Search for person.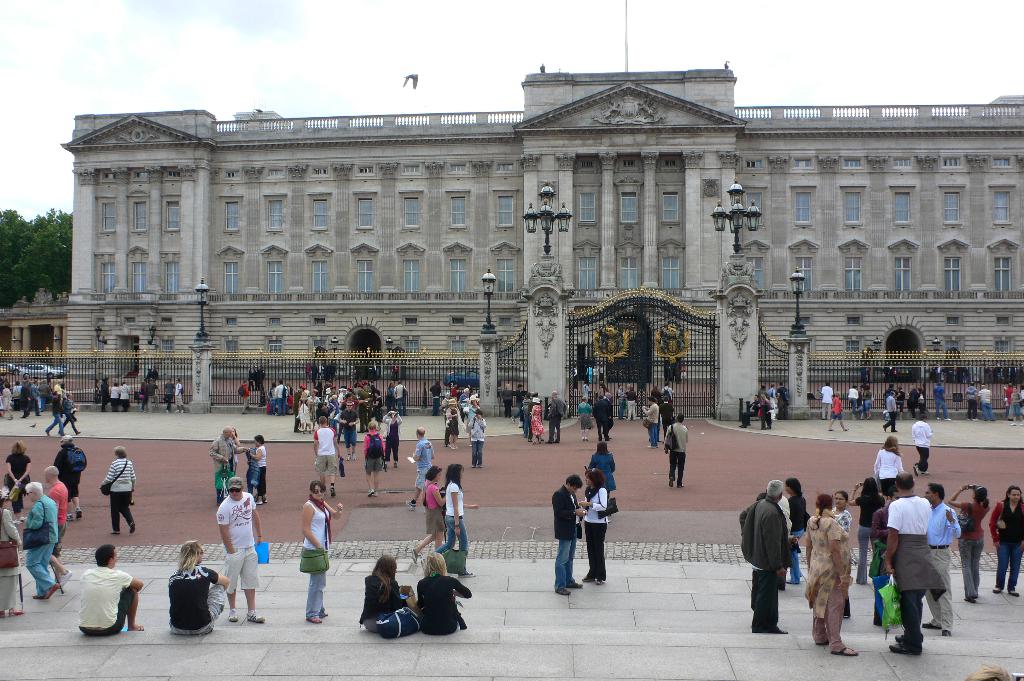
Found at box=[539, 392, 564, 445].
